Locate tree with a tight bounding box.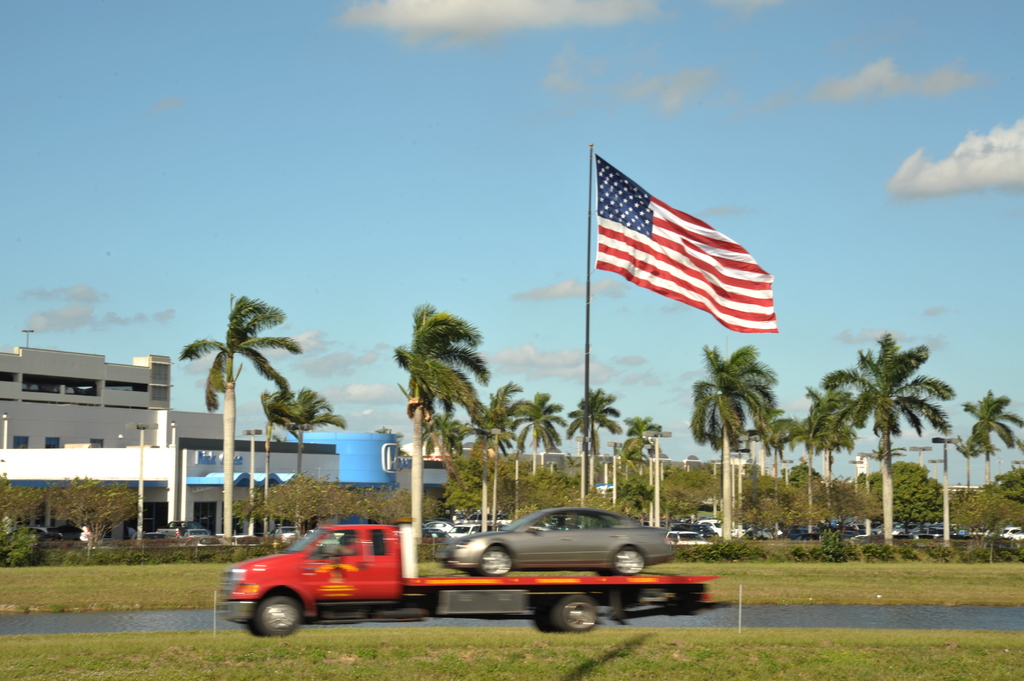
174/290/305/537.
